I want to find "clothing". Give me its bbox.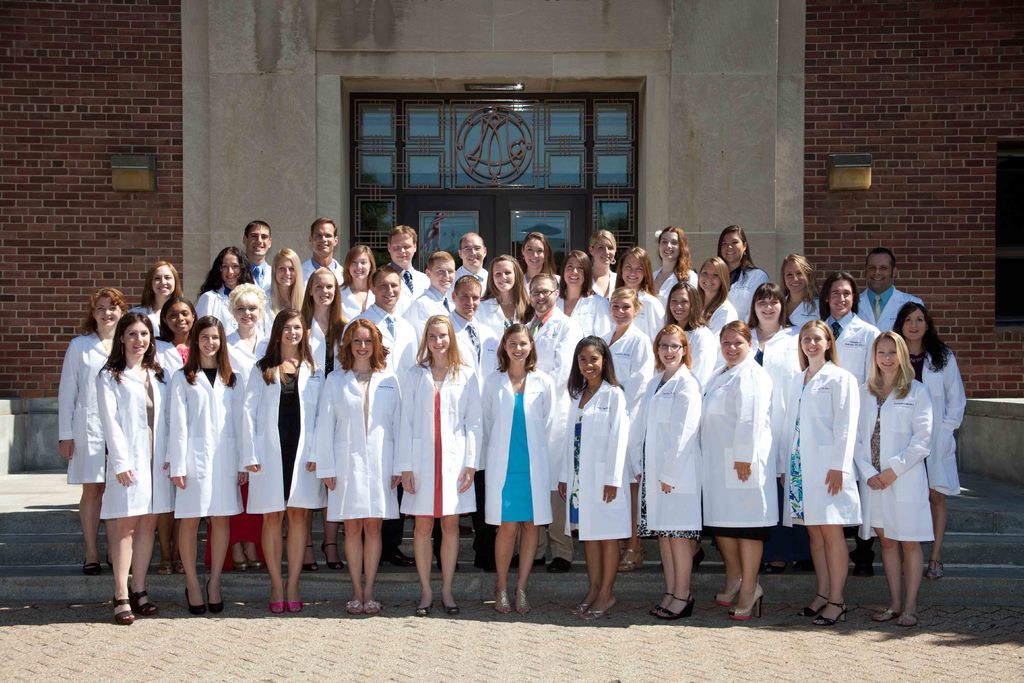
left=704, top=360, right=779, bottom=525.
